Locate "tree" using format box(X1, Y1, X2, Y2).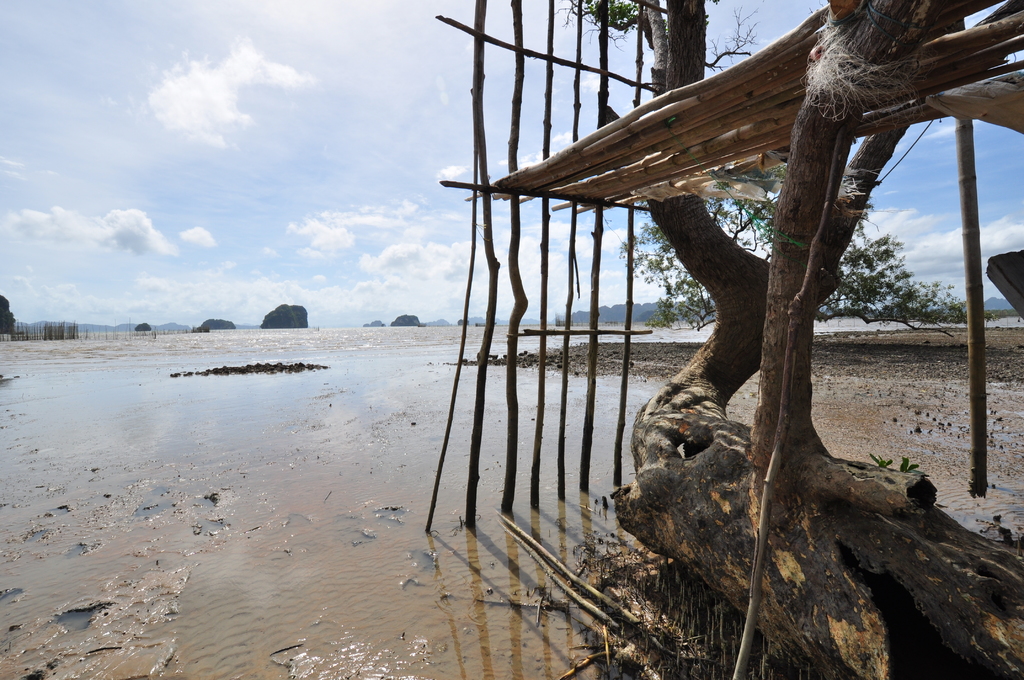
box(557, 0, 1023, 679).
